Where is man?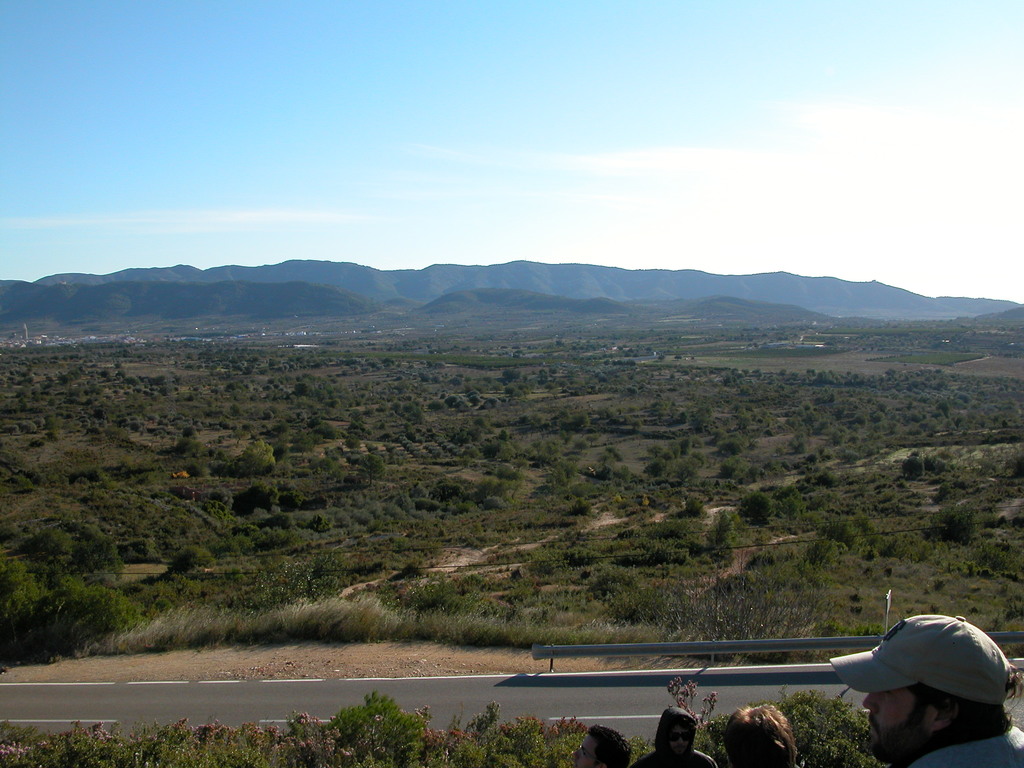
BBox(723, 703, 797, 767).
